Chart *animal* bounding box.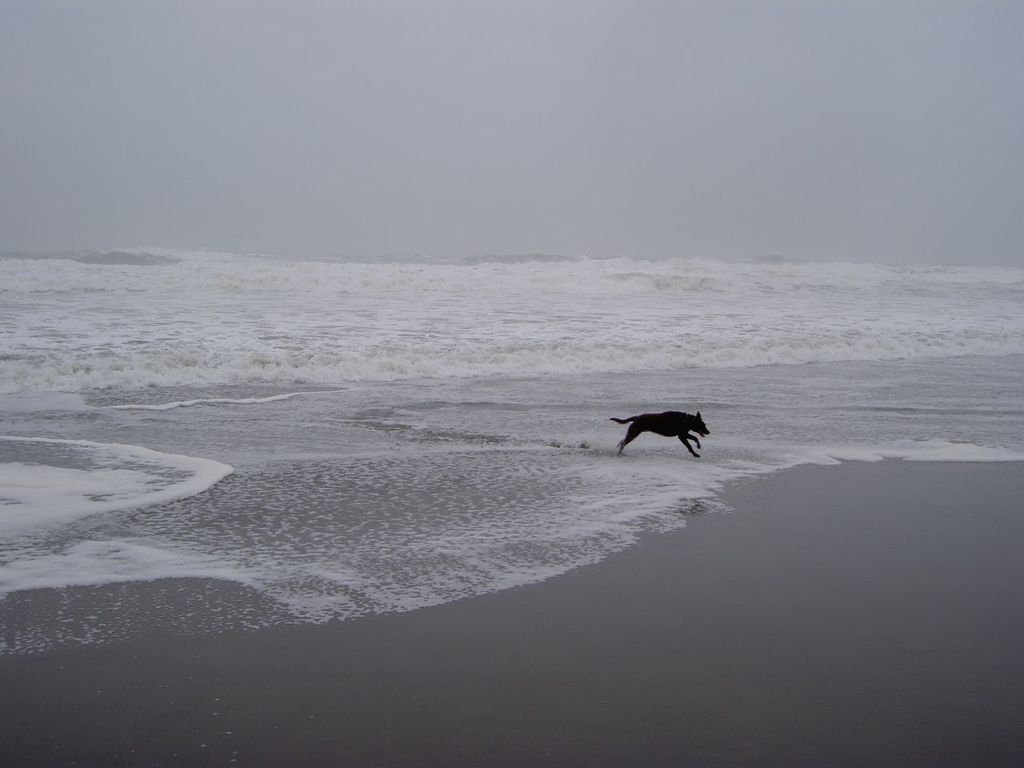
Charted: 614:410:707:458.
